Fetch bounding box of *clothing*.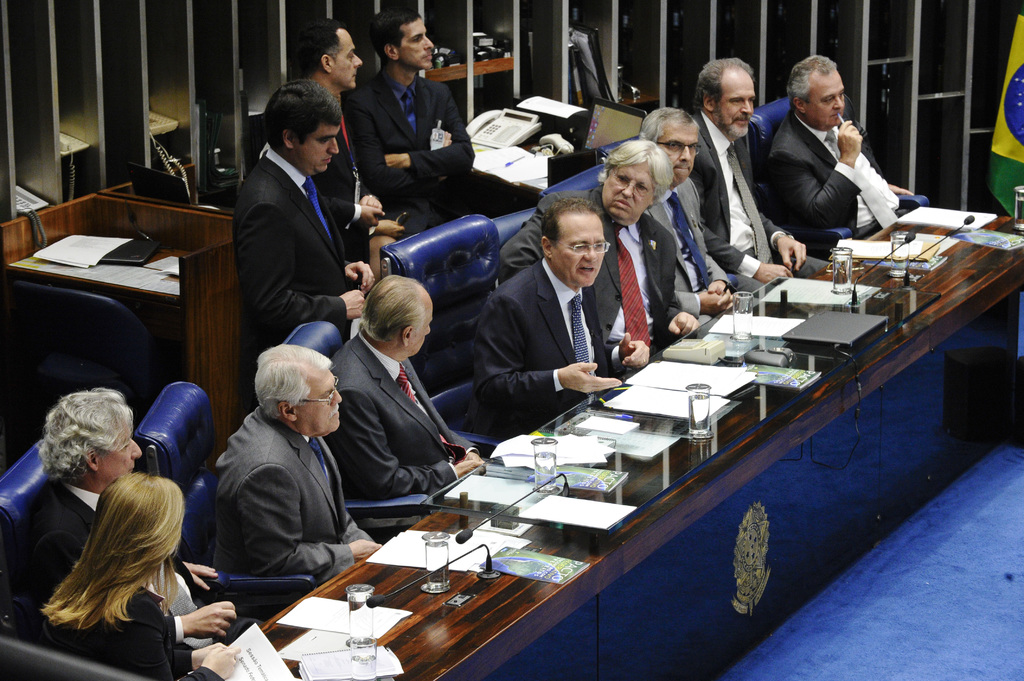
Bbox: detection(651, 169, 737, 324).
